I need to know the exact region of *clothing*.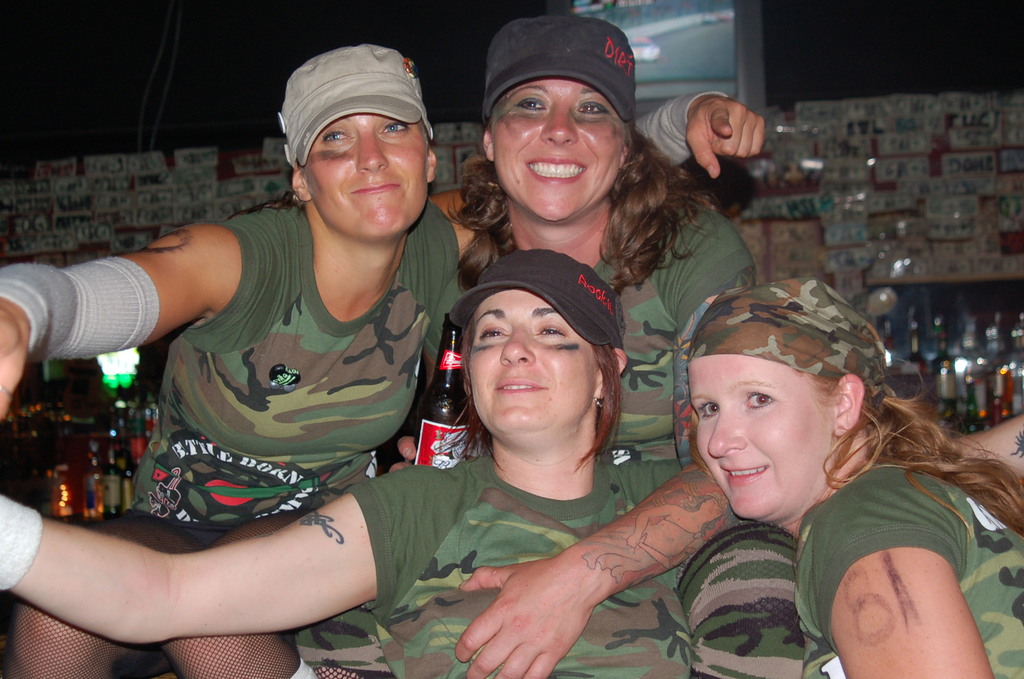
Region: bbox(123, 191, 469, 544).
